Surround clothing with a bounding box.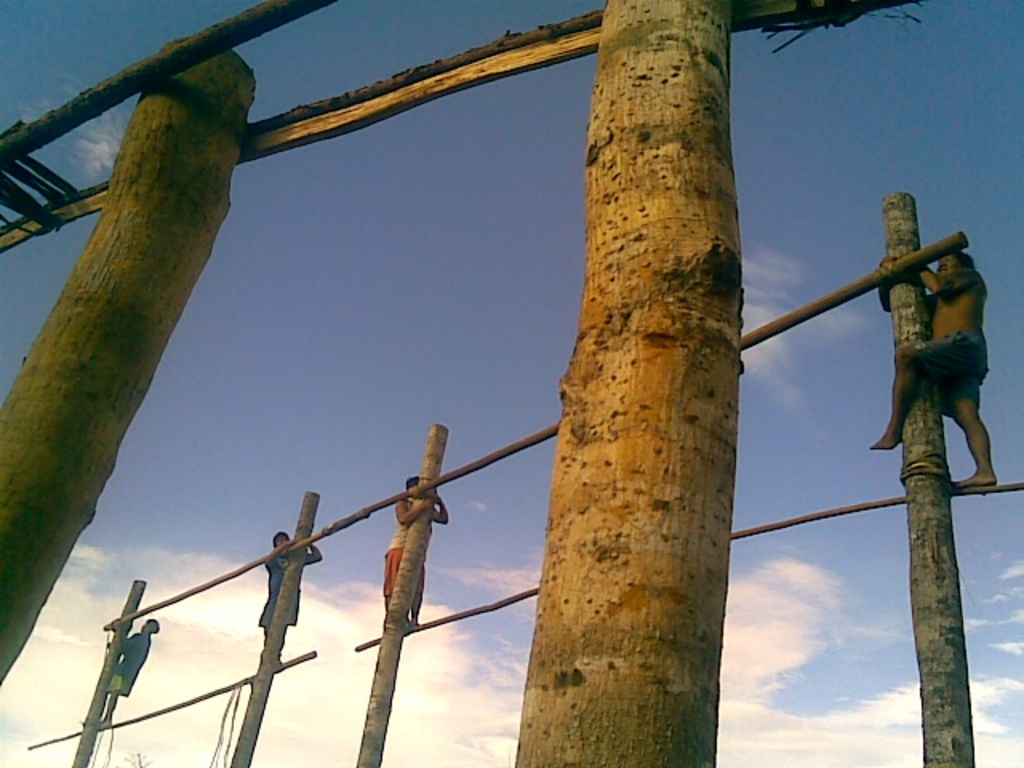
l=914, t=326, r=984, b=411.
